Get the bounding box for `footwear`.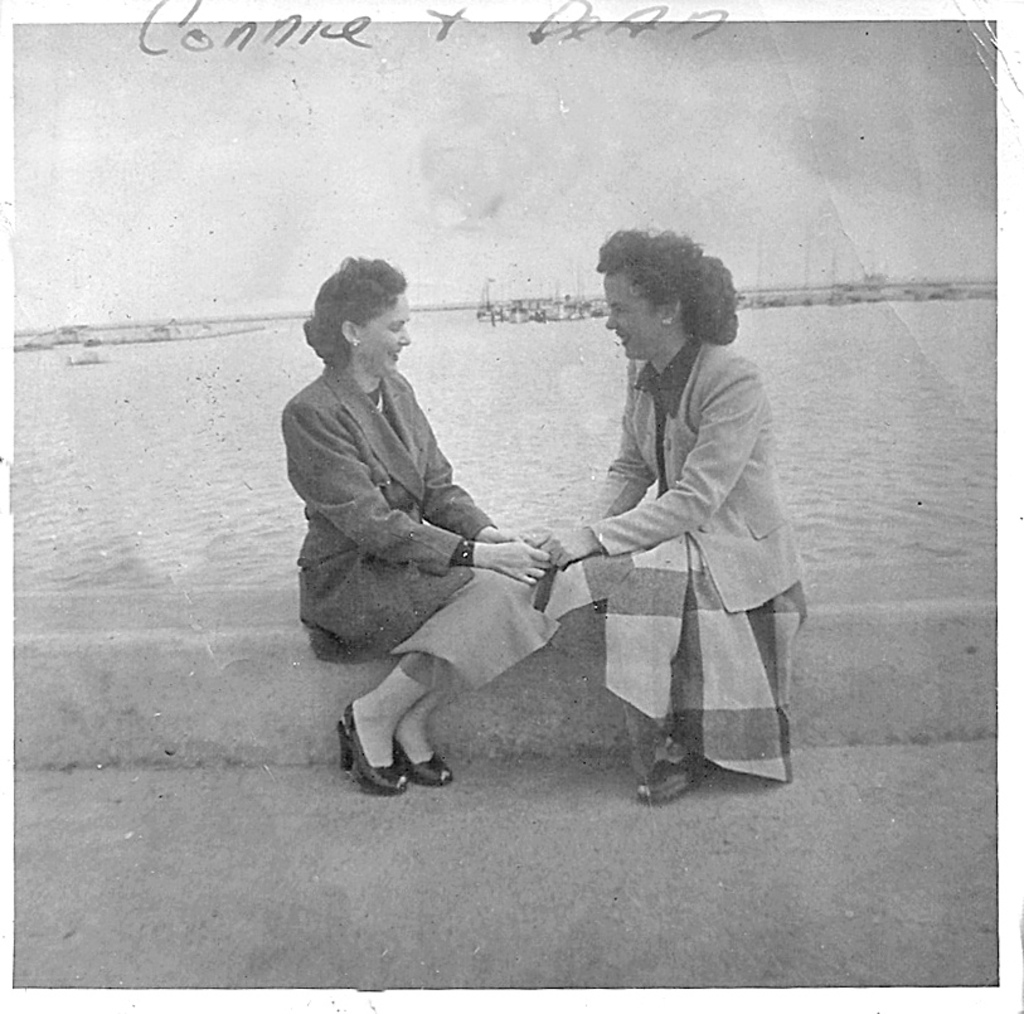
[x1=333, y1=695, x2=413, y2=801].
